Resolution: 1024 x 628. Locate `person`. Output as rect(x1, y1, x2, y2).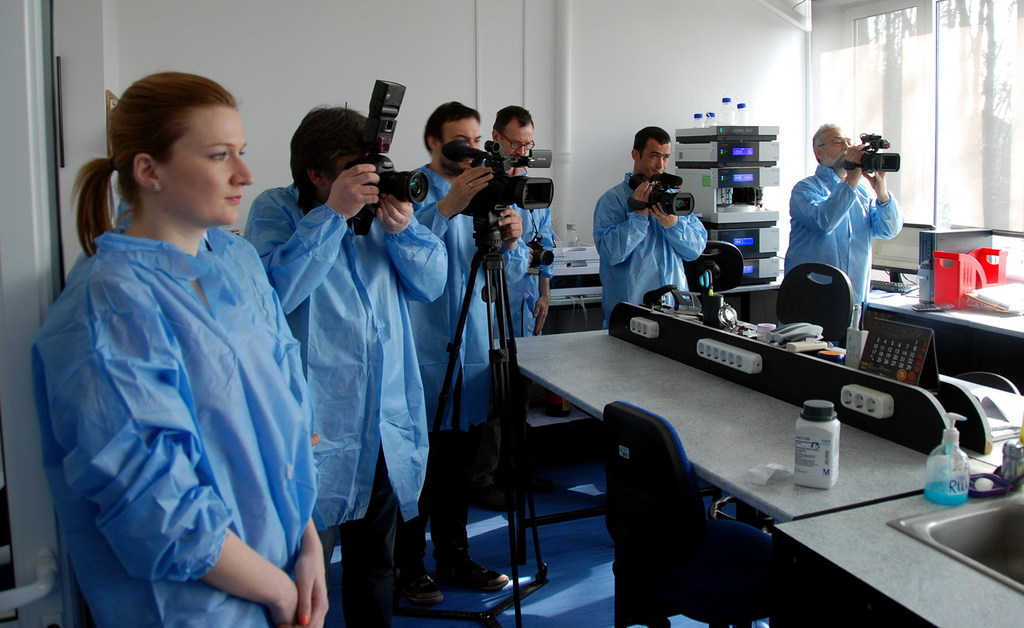
rect(231, 104, 449, 627).
